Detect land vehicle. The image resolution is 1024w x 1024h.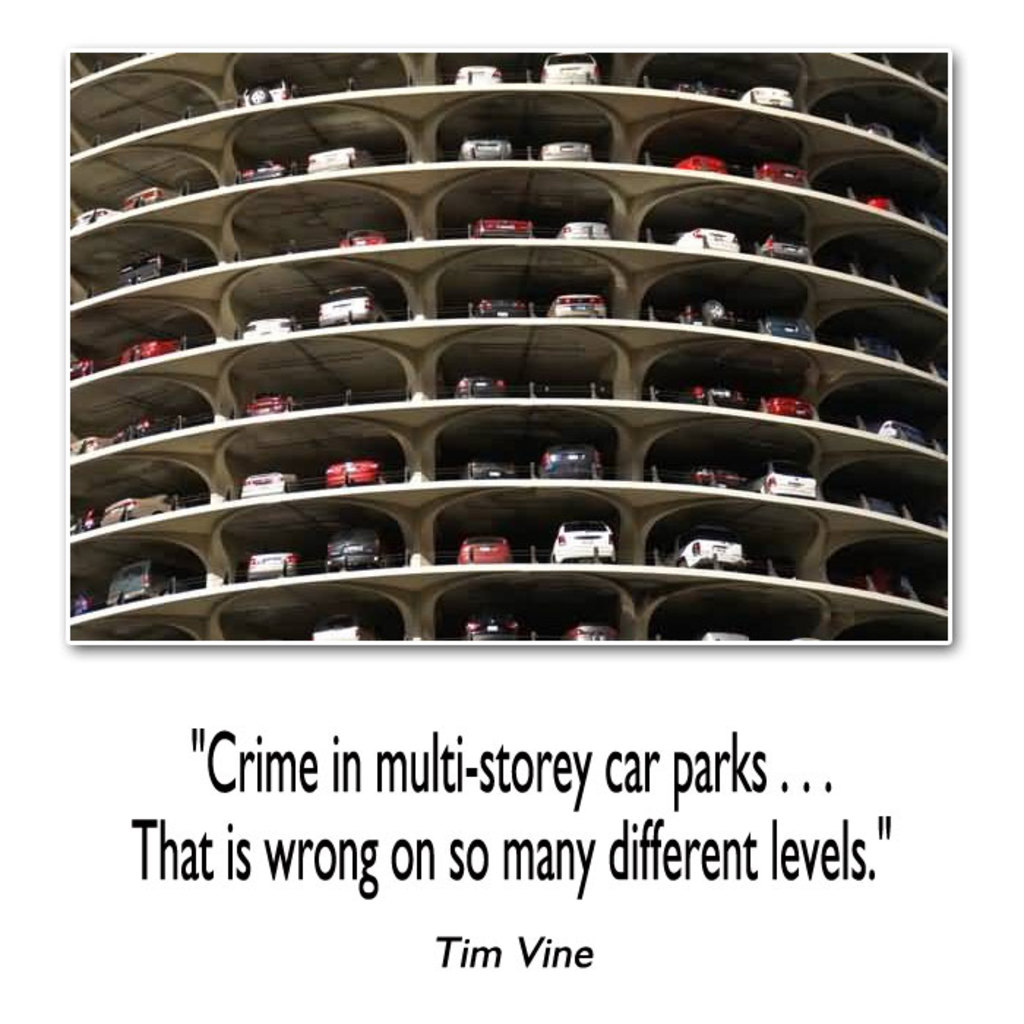
BBox(683, 155, 729, 168).
